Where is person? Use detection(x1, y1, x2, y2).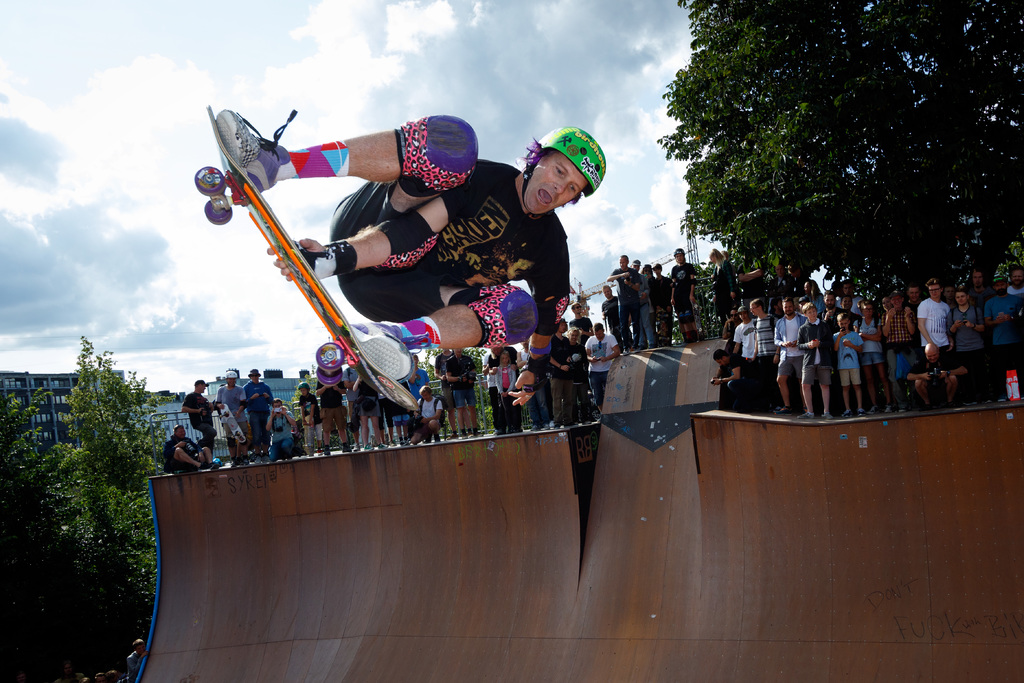
detection(177, 375, 222, 466).
